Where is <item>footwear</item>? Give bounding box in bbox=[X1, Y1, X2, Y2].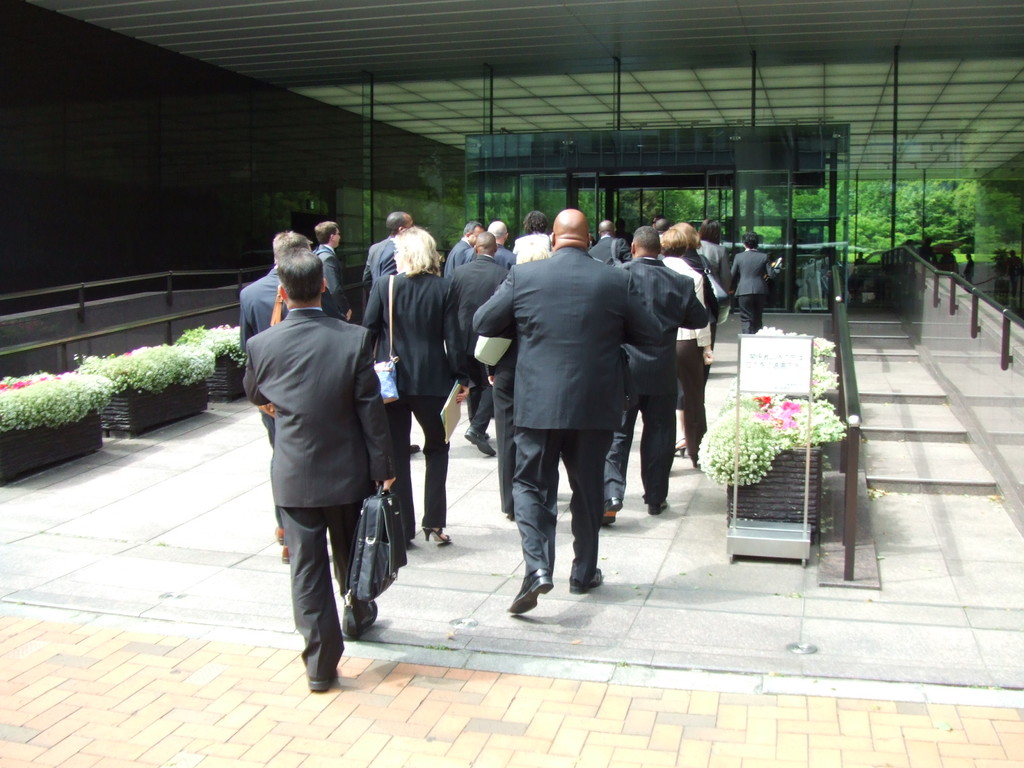
bbox=[497, 551, 571, 623].
